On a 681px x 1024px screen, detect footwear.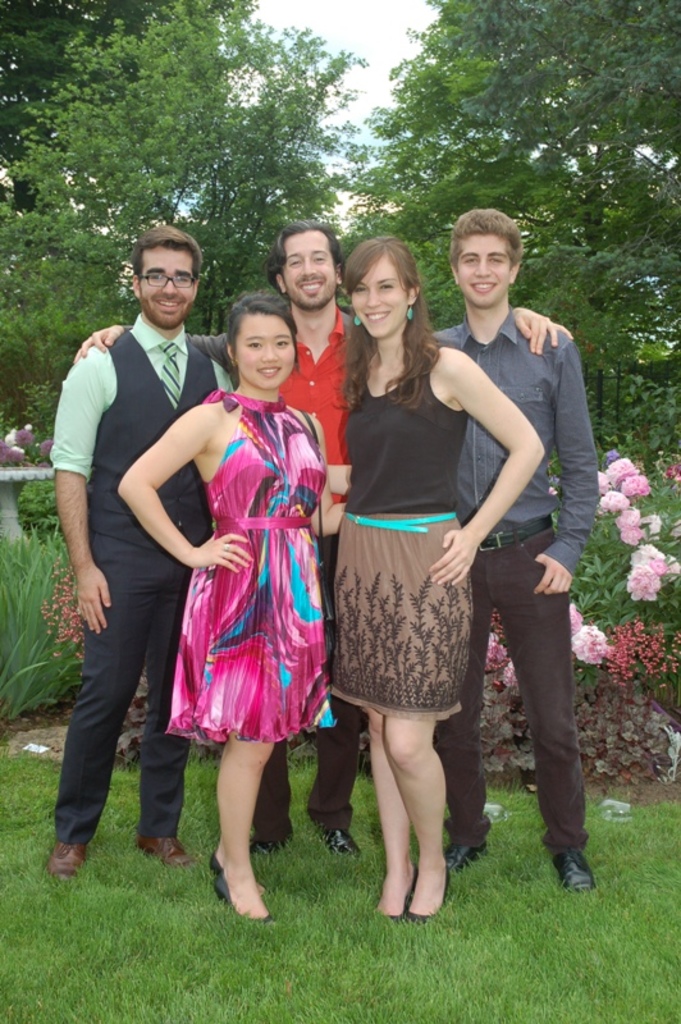
pyautogui.locateOnScreen(214, 877, 270, 920).
